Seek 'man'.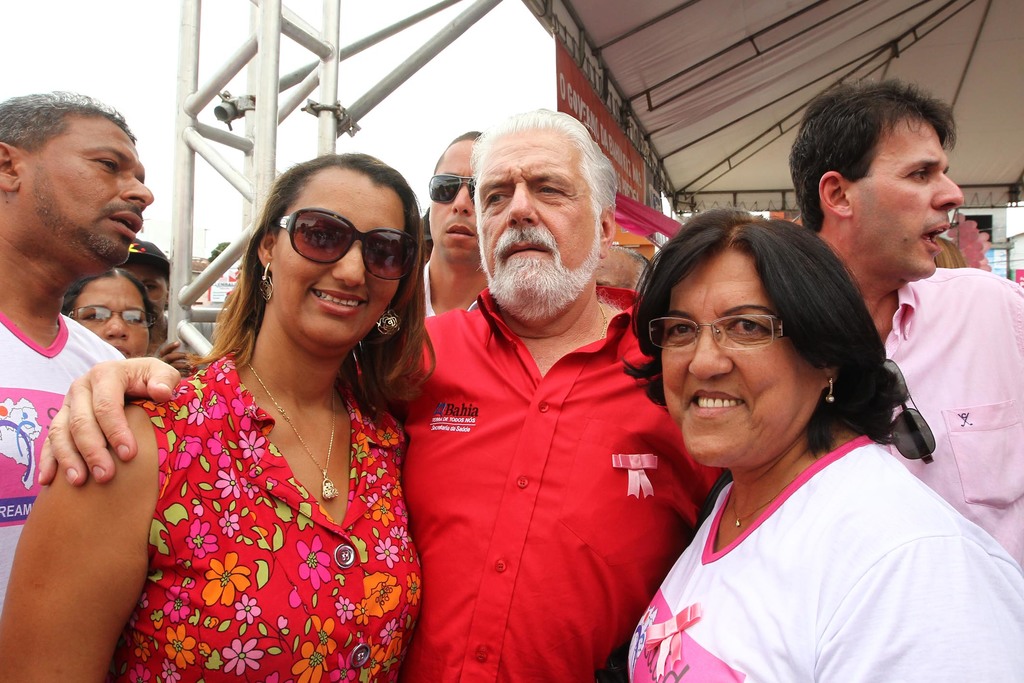
bbox(40, 111, 727, 677).
